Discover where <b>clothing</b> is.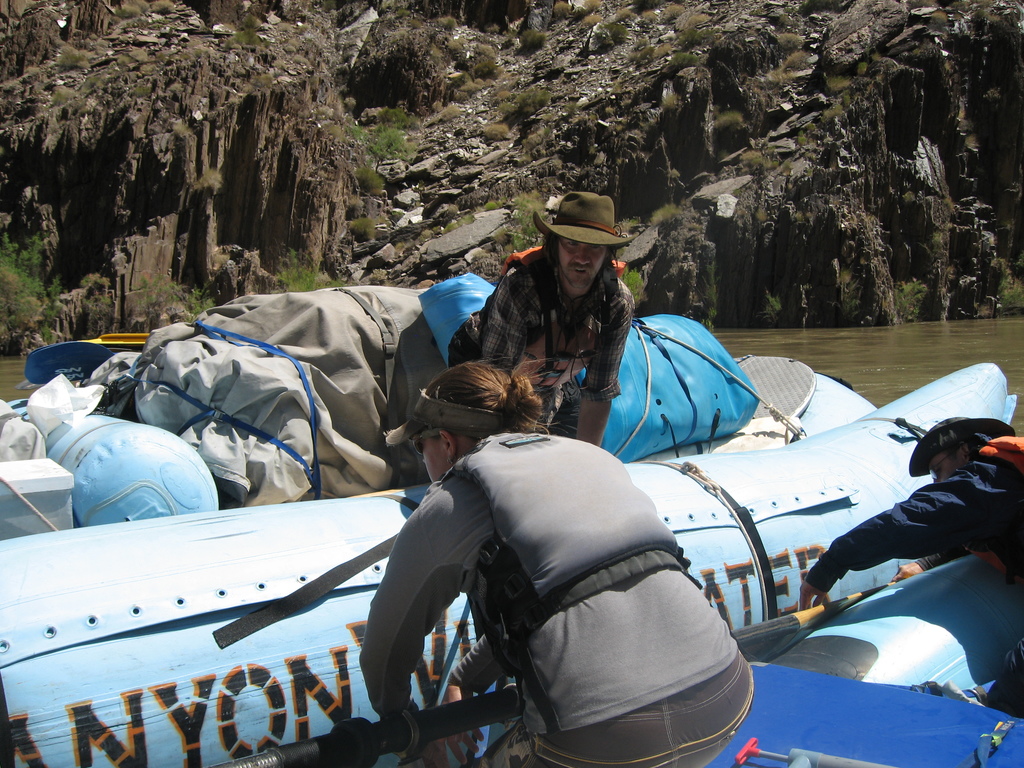
Discovered at region(806, 433, 1023, 594).
